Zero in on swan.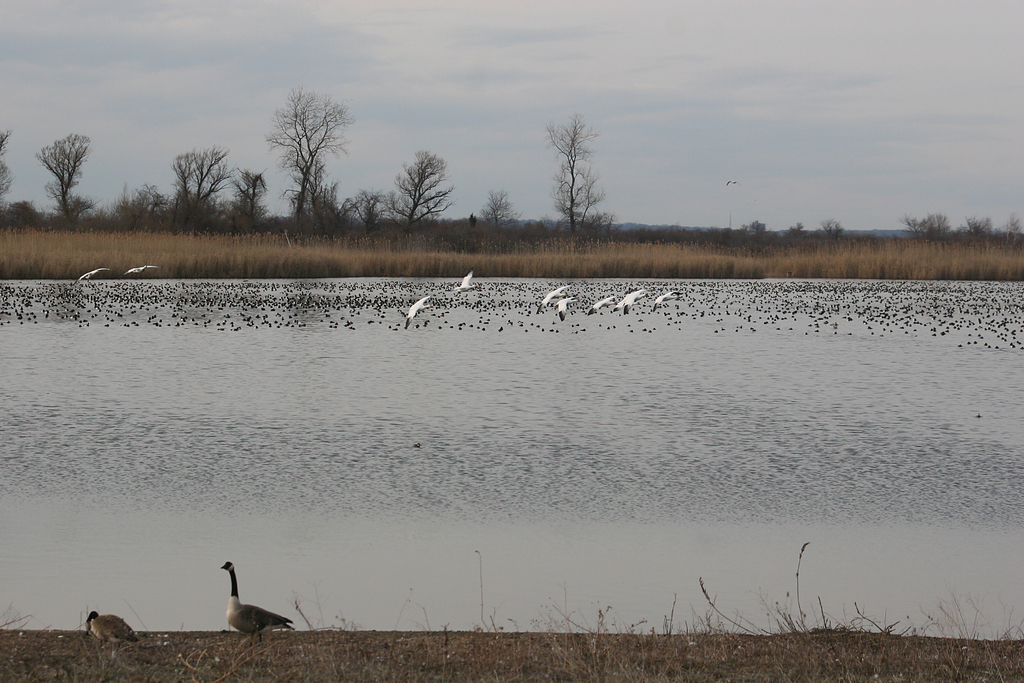
Zeroed in: (x1=196, y1=563, x2=295, y2=643).
